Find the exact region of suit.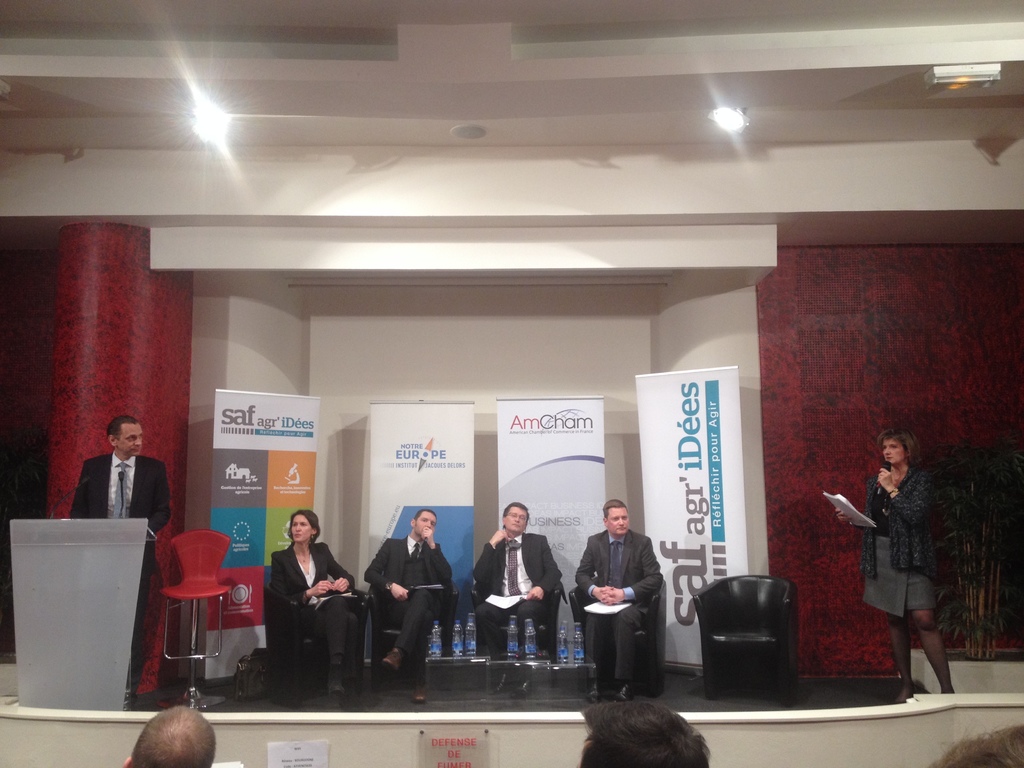
Exact region: x1=472 y1=538 x2=565 y2=657.
